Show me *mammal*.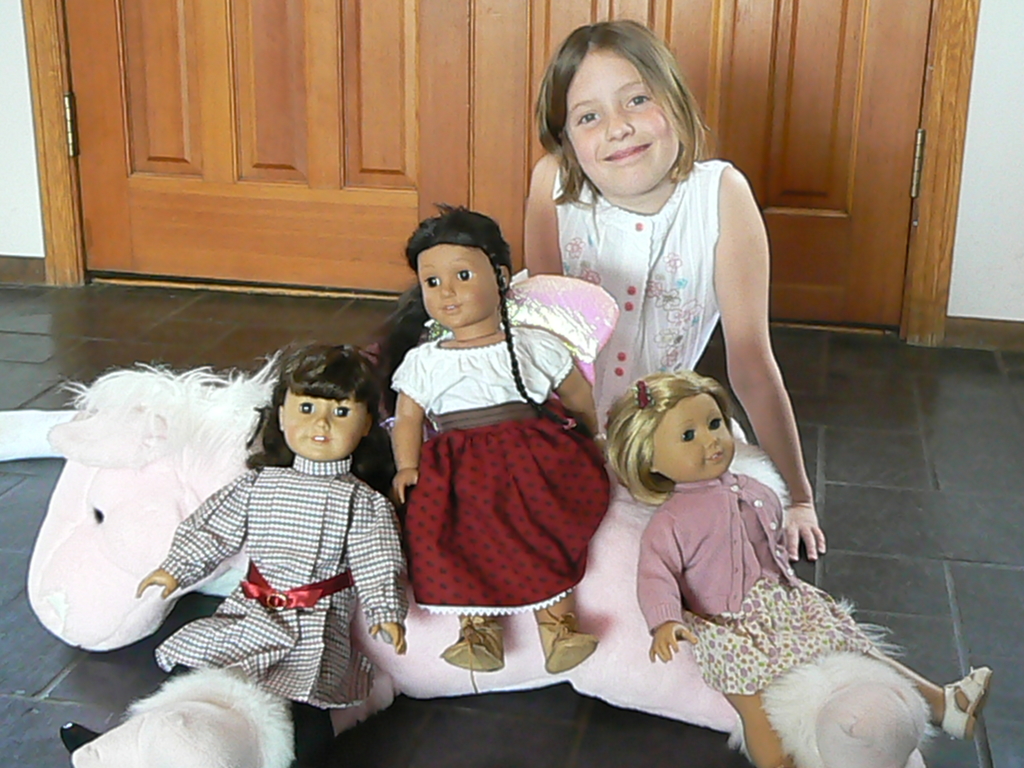
*mammal* is here: [390,207,616,666].
